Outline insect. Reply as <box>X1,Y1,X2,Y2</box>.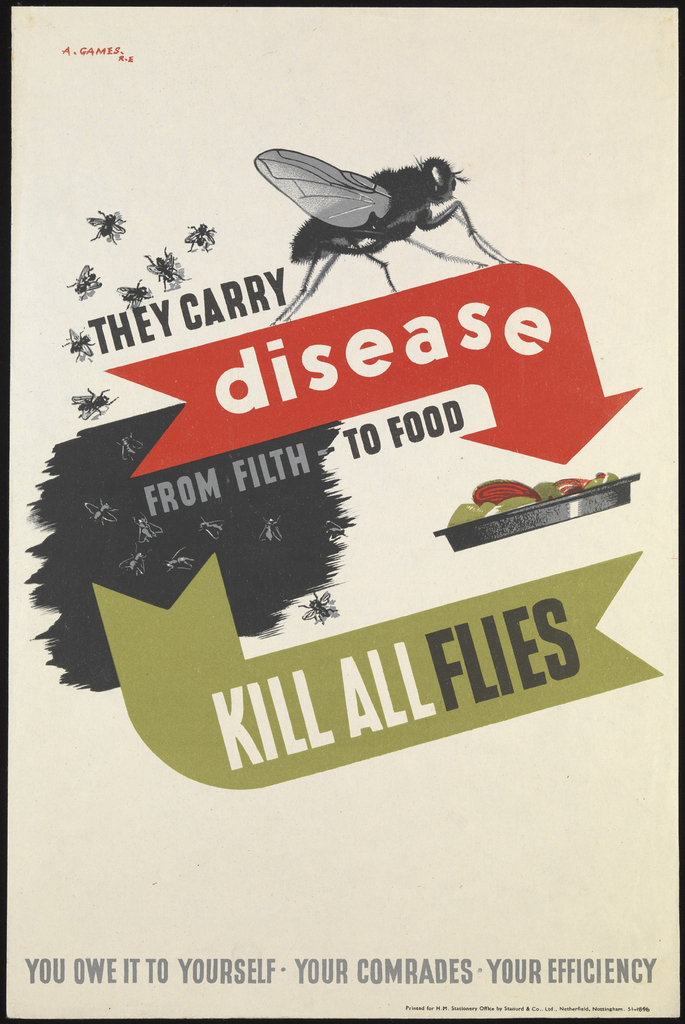
<box>168,548,201,572</box>.
